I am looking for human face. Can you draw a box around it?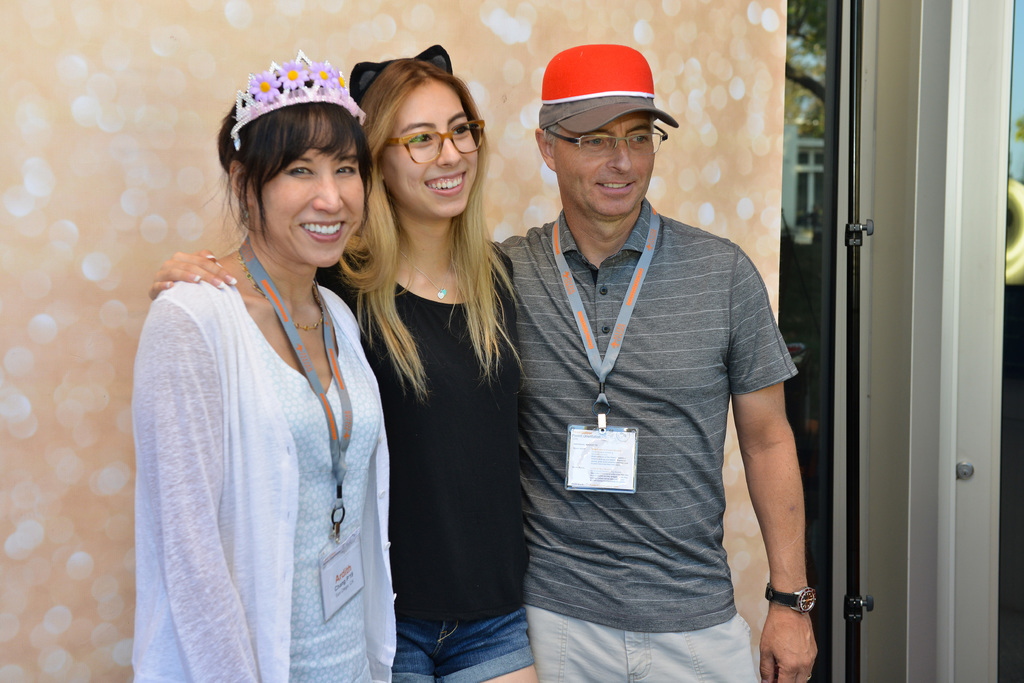
Sure, the bounding box is [380,76,479,214].
